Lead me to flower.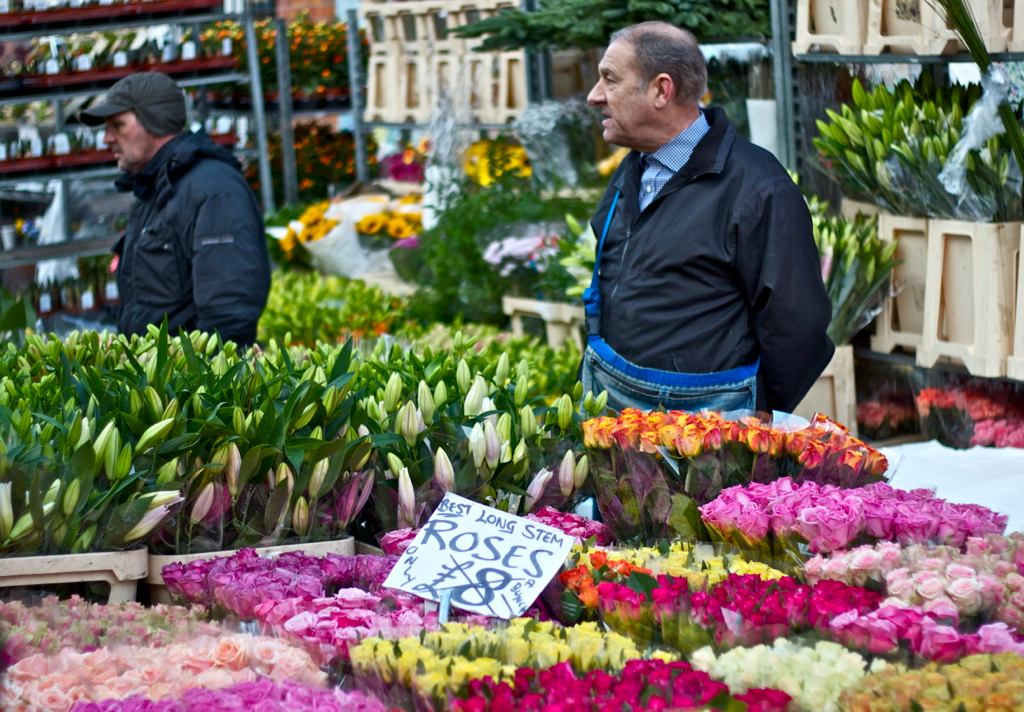
Lead to (531, 247, 540, 260).
